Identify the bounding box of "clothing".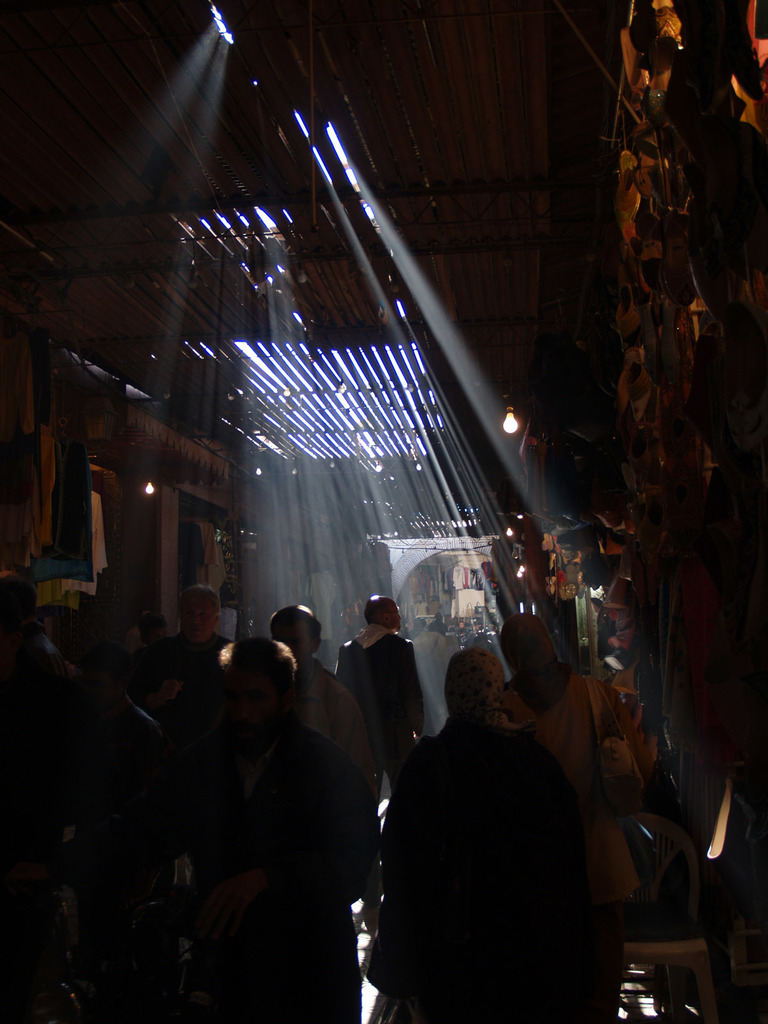
bbox=[381, 719, 596, 1021].
